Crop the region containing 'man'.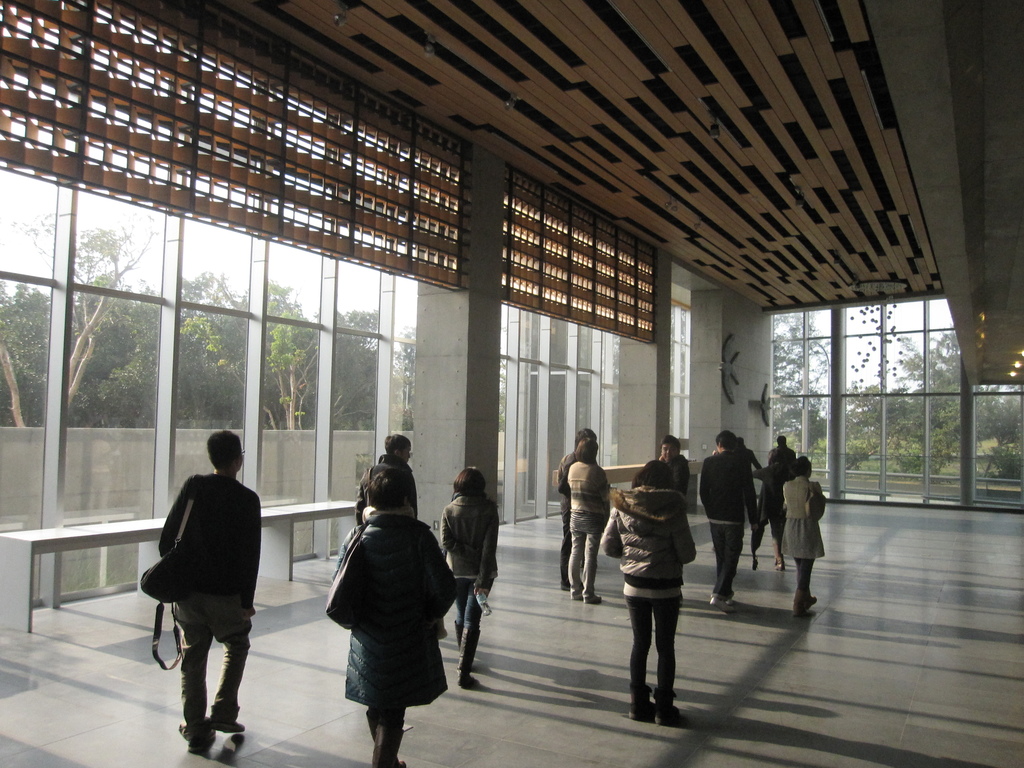
Crop region: bbox=(700, 430, 761, 614).
